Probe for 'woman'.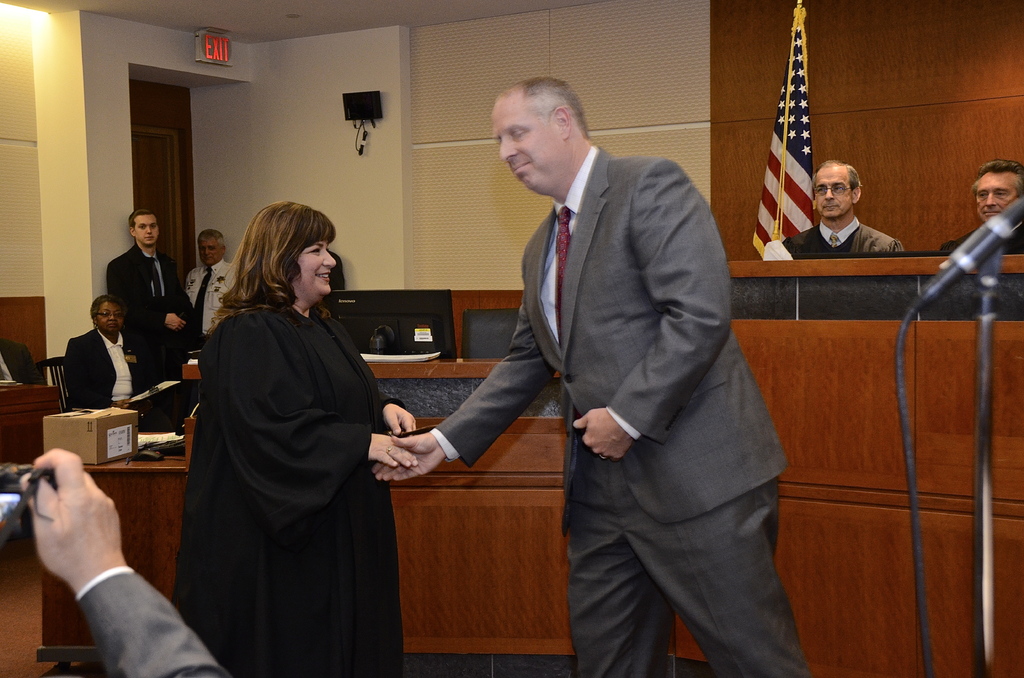
Probe result: (210,177,419,661).
